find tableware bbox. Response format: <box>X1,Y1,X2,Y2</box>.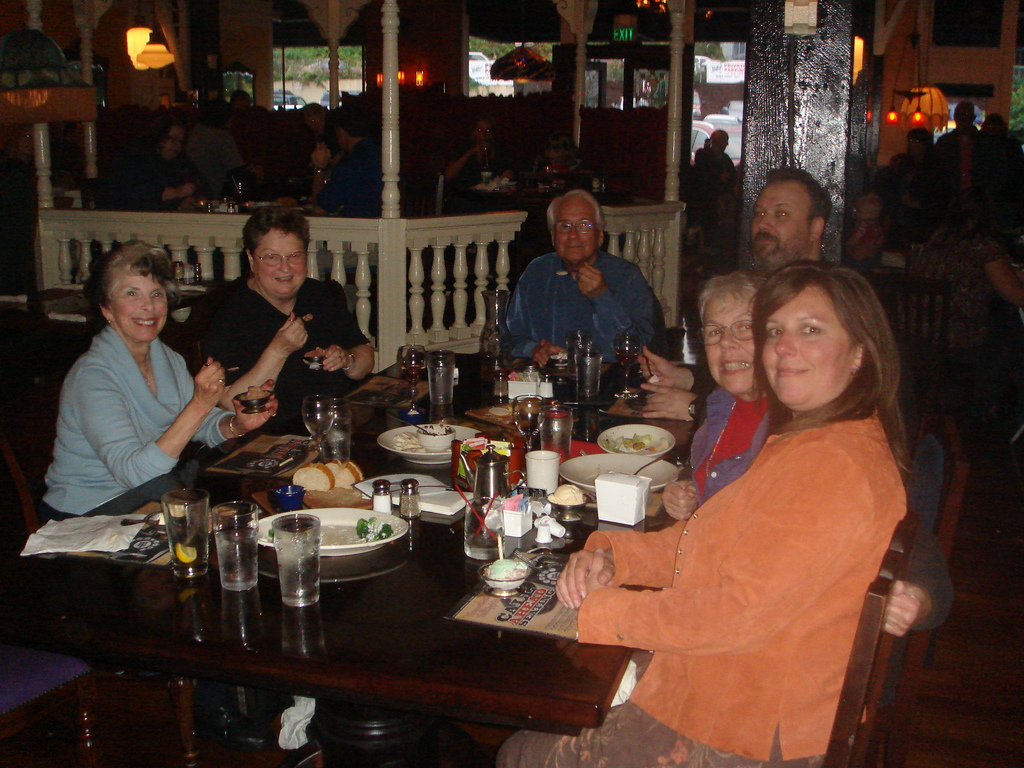
<box>159,484,215,578</box>.
